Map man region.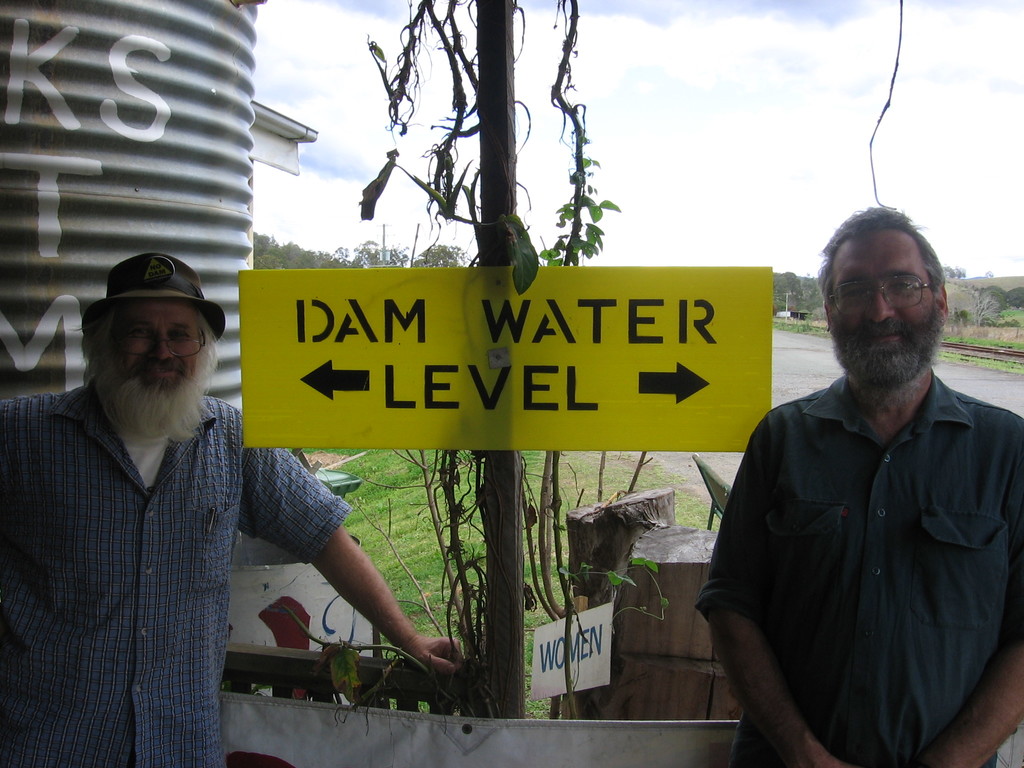
Mapped to box=[0, 255, 463, 767].
